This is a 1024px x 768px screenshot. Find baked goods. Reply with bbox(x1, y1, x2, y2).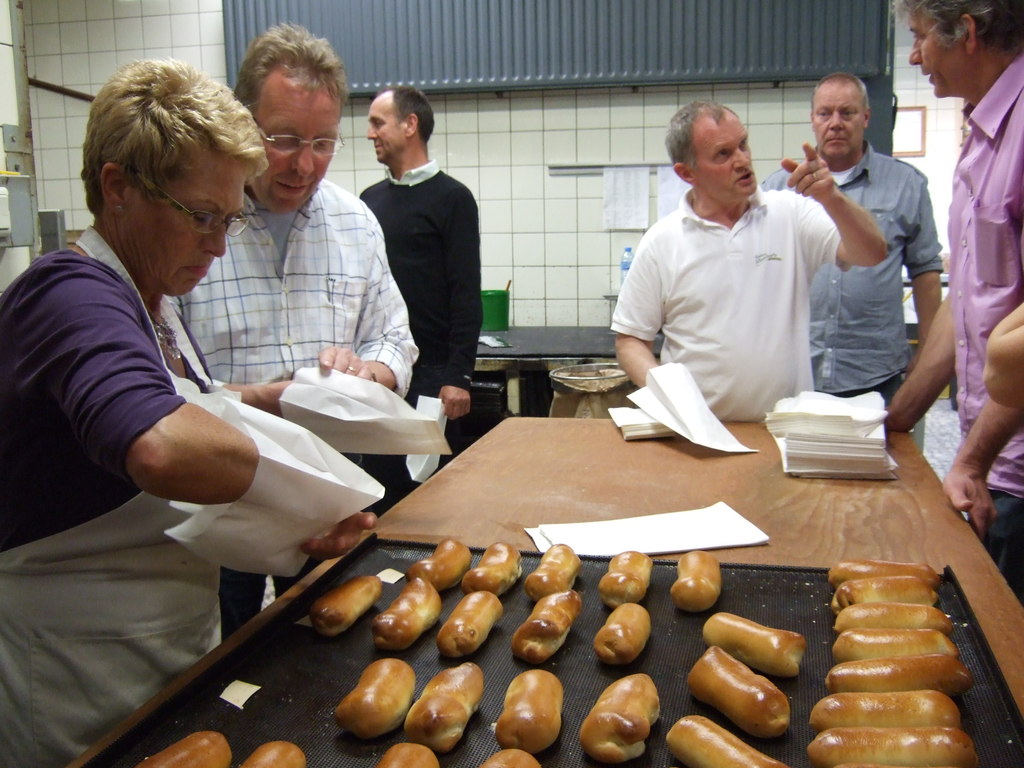
bbox(405, 663, 481, 752).
